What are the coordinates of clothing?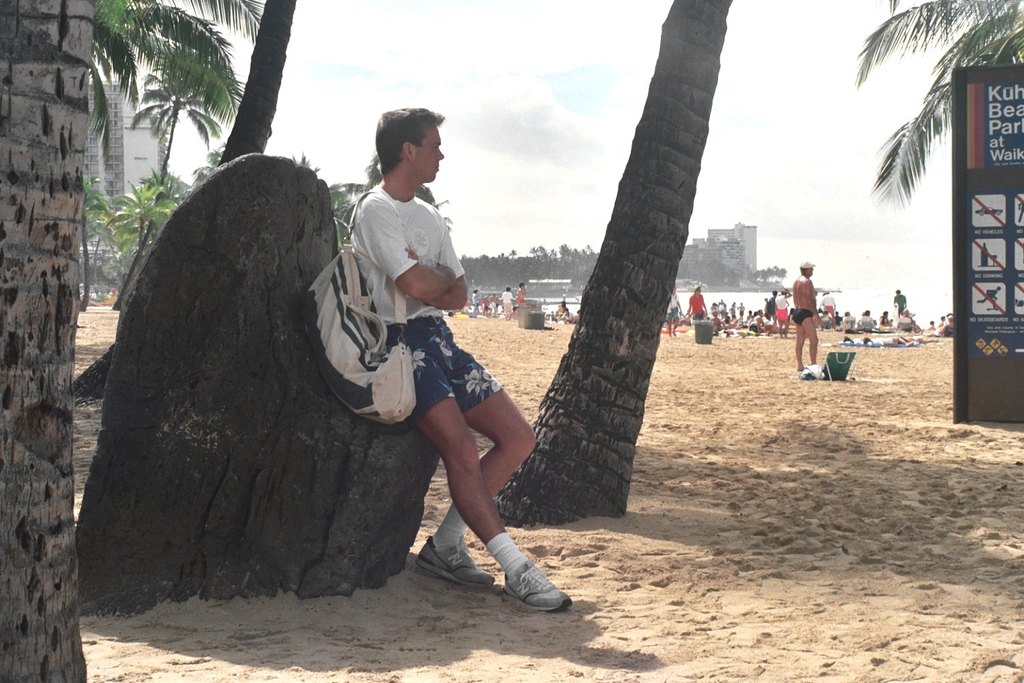
pyautogui.locateOnScreen(500, 292, 515, 316).
